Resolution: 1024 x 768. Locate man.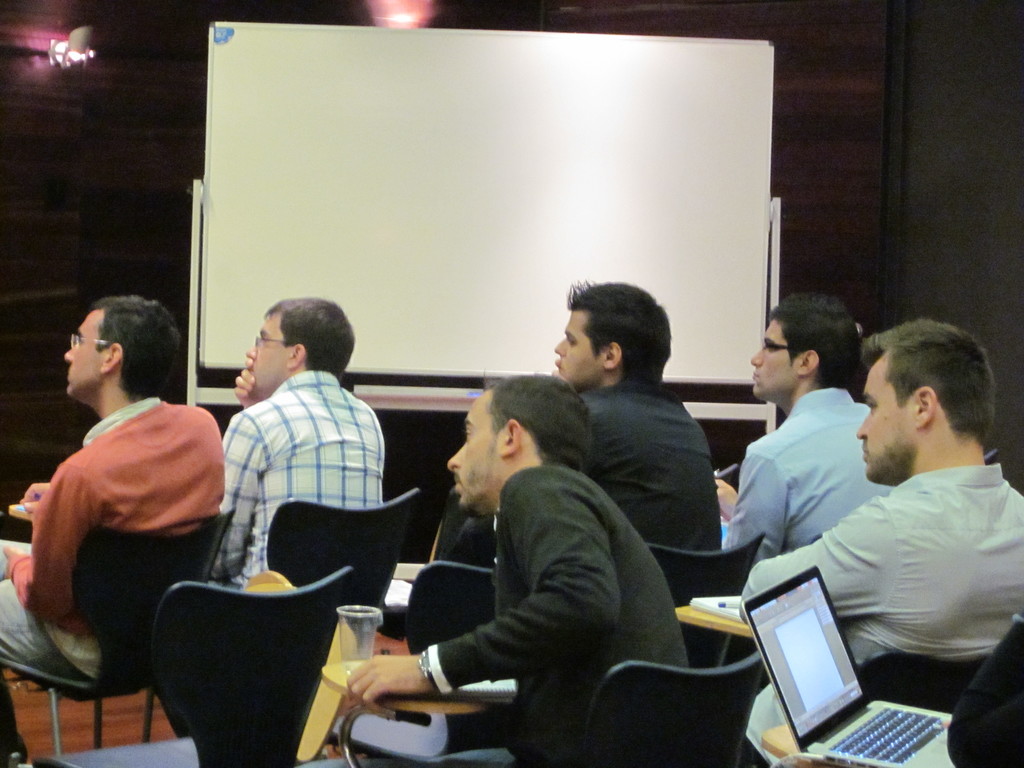
340:371:686:767.
